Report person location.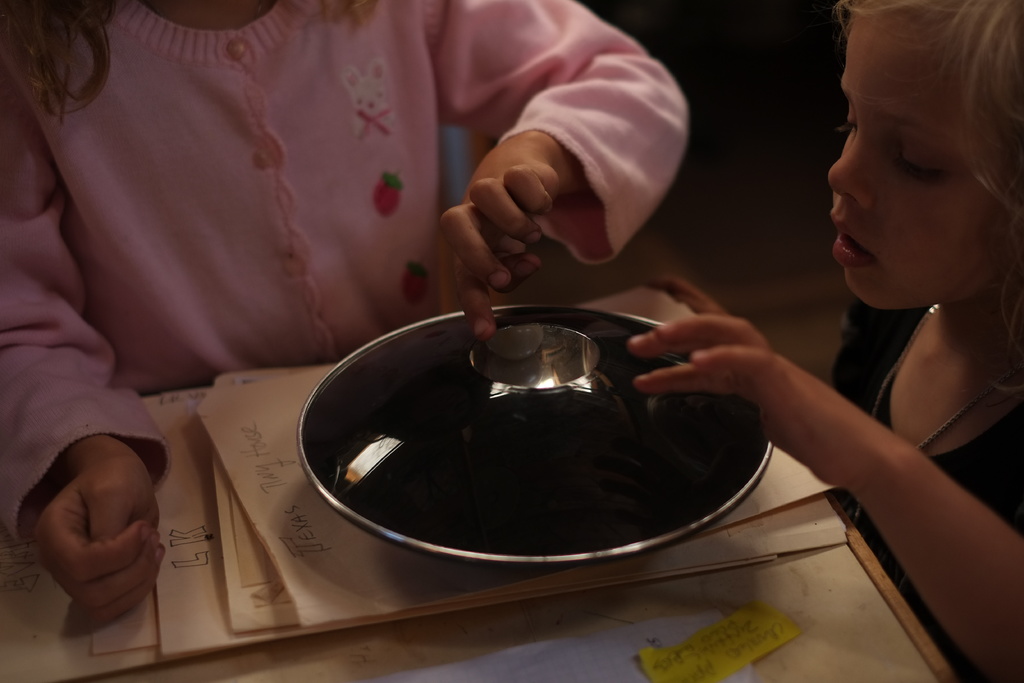
Report: bbox(630, 0, 1023, 682).
